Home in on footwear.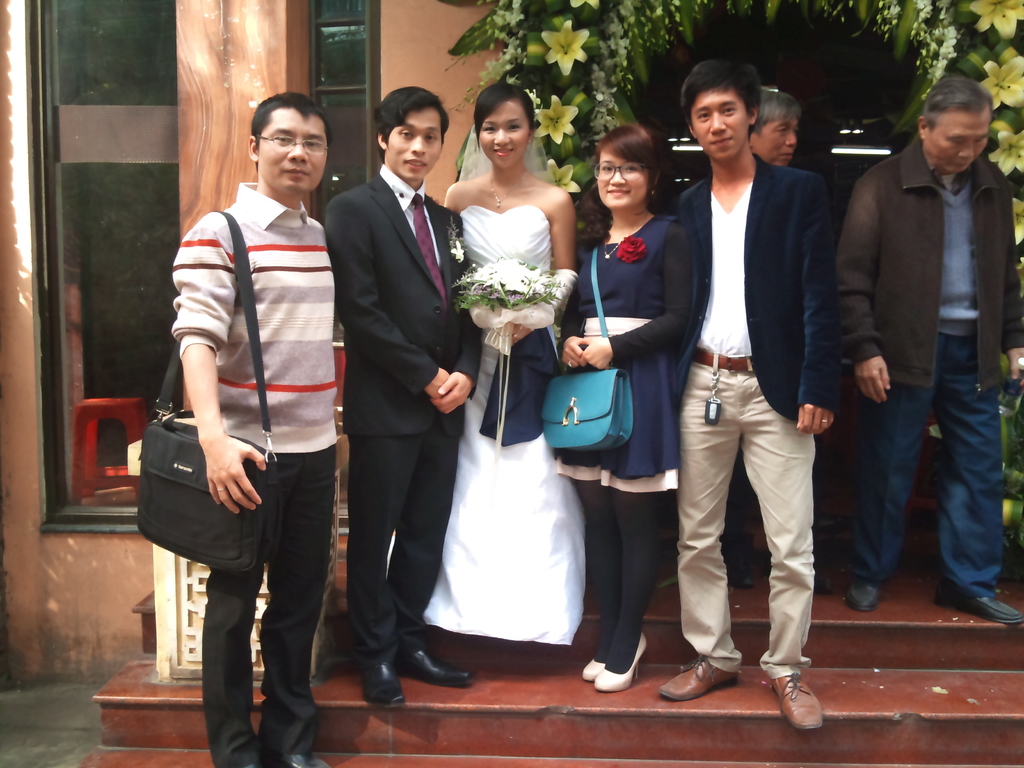
Homed in at detection(594, 633, 650, 695).
